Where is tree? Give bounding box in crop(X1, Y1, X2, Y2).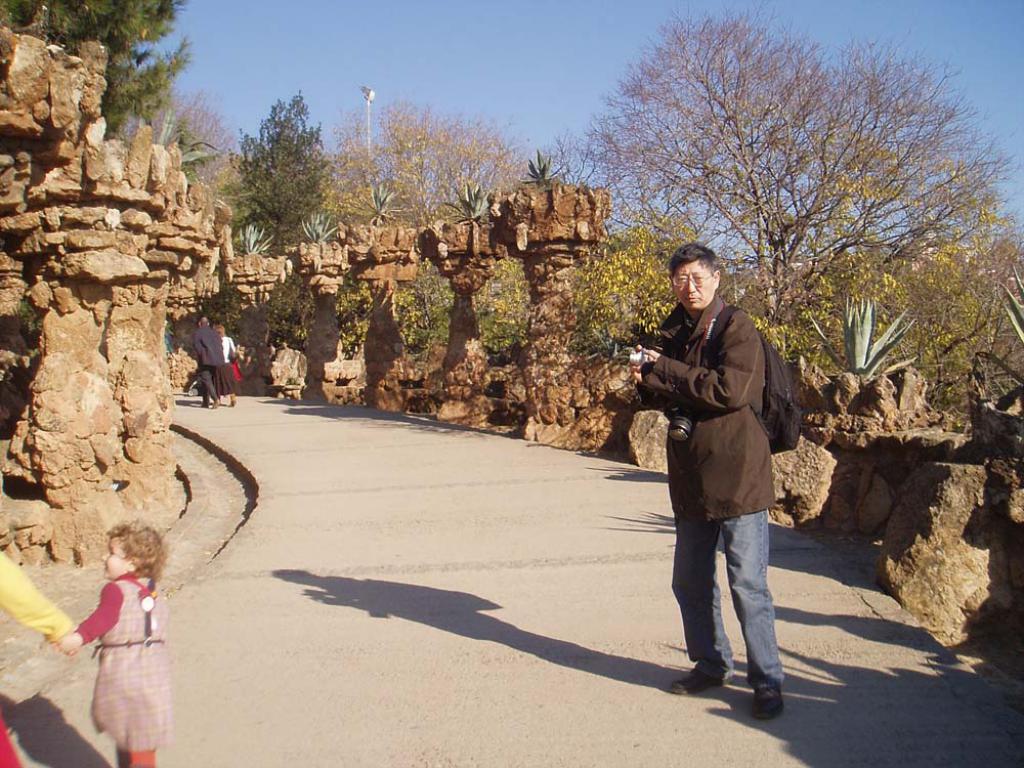
crop(314, 93, 522, 225).
